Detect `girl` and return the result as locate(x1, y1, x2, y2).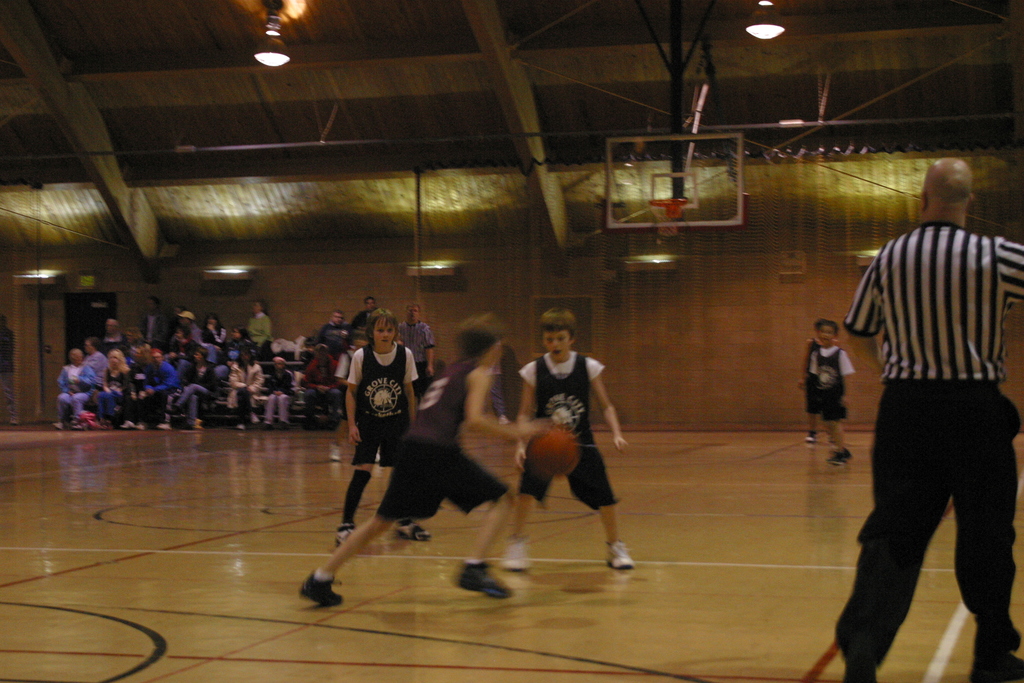
locate(259, 355, 294, 434).
